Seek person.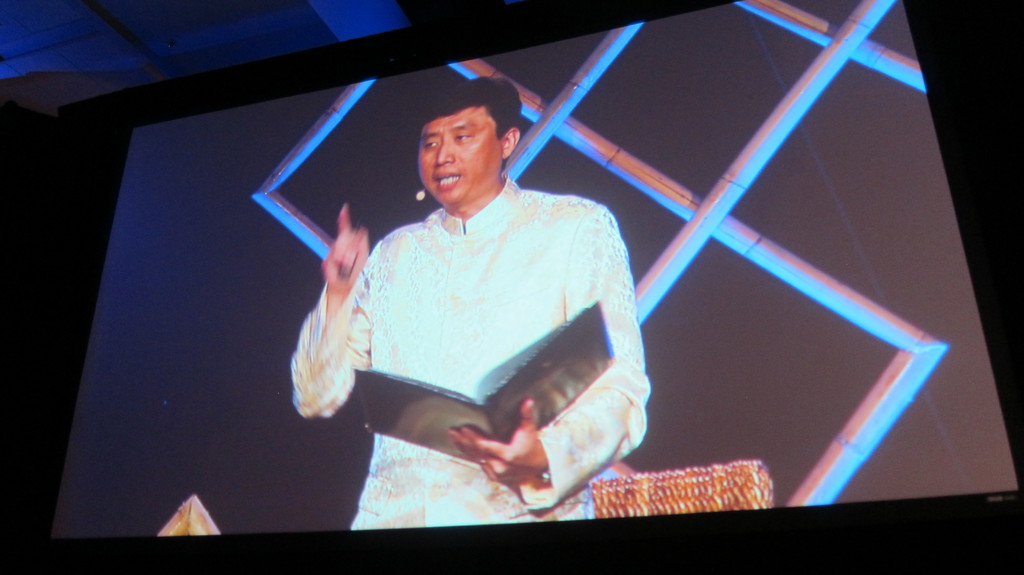
bbox=[326, 80, 602, 495].
